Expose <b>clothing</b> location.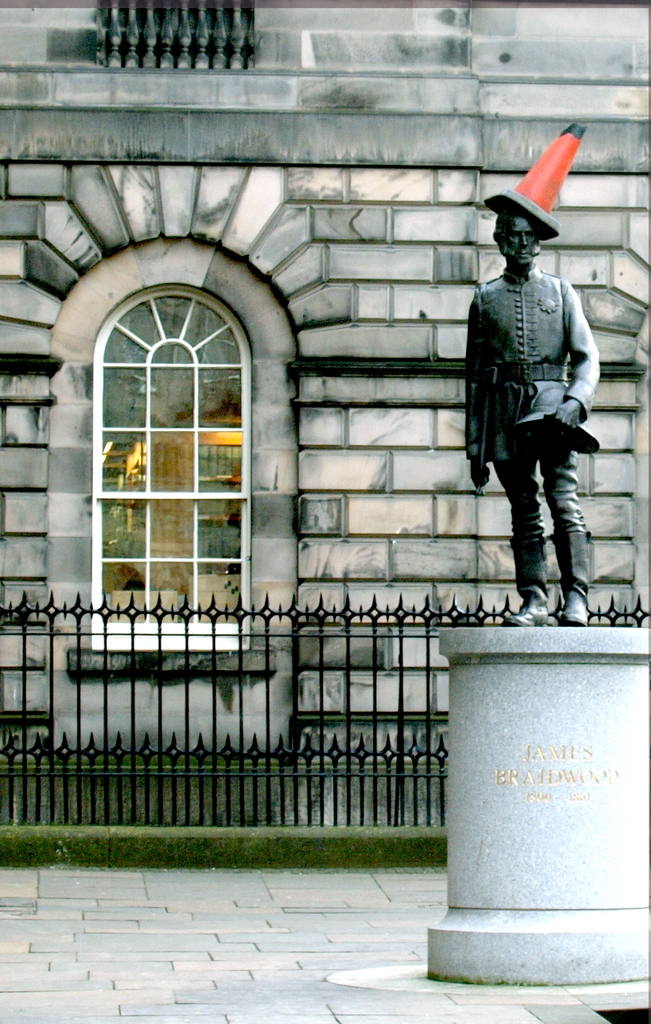
Exposed at BBox(456, 266, 604, 614).
